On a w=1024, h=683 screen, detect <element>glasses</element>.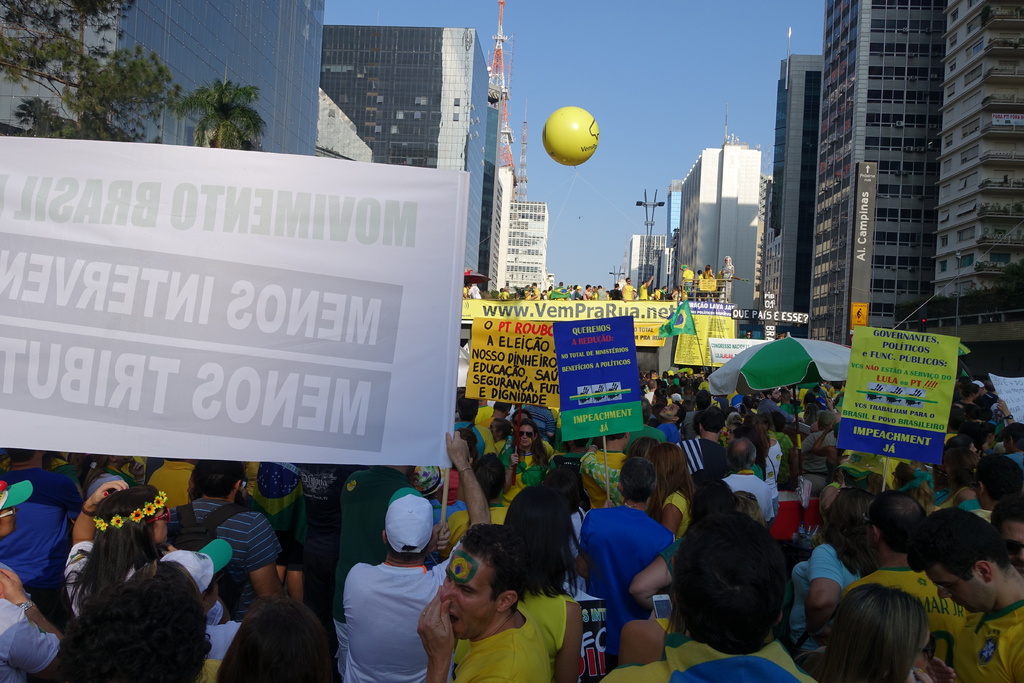
144/506/171/525.
